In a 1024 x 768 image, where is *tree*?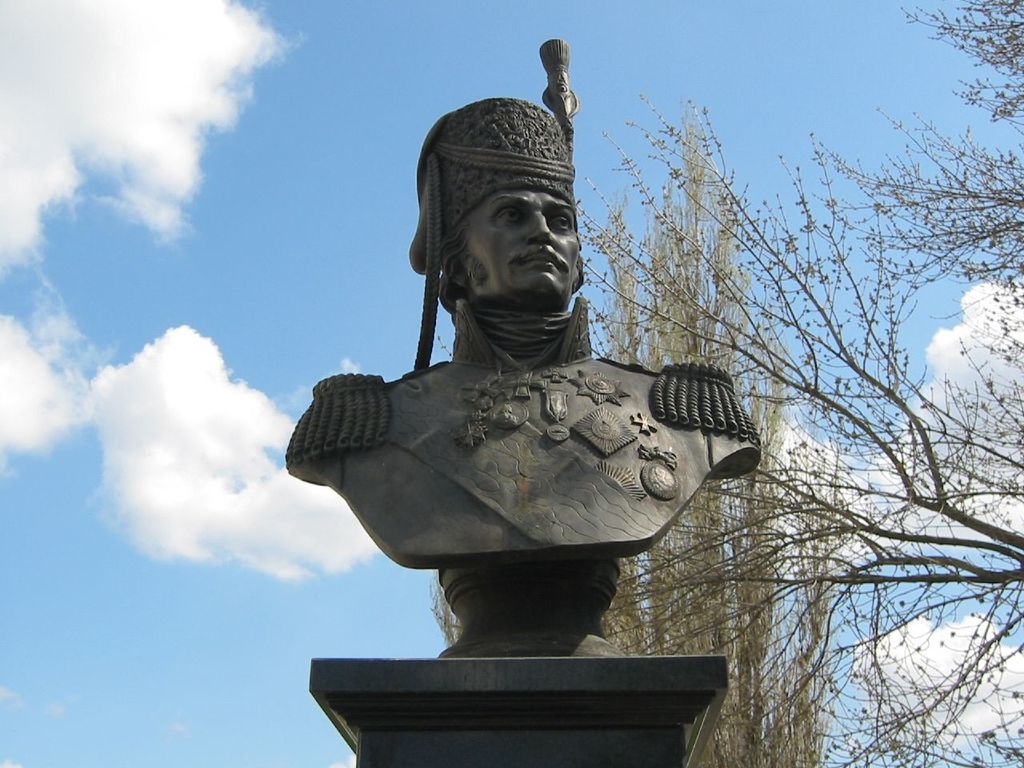
581, 0, 1023, 767.
